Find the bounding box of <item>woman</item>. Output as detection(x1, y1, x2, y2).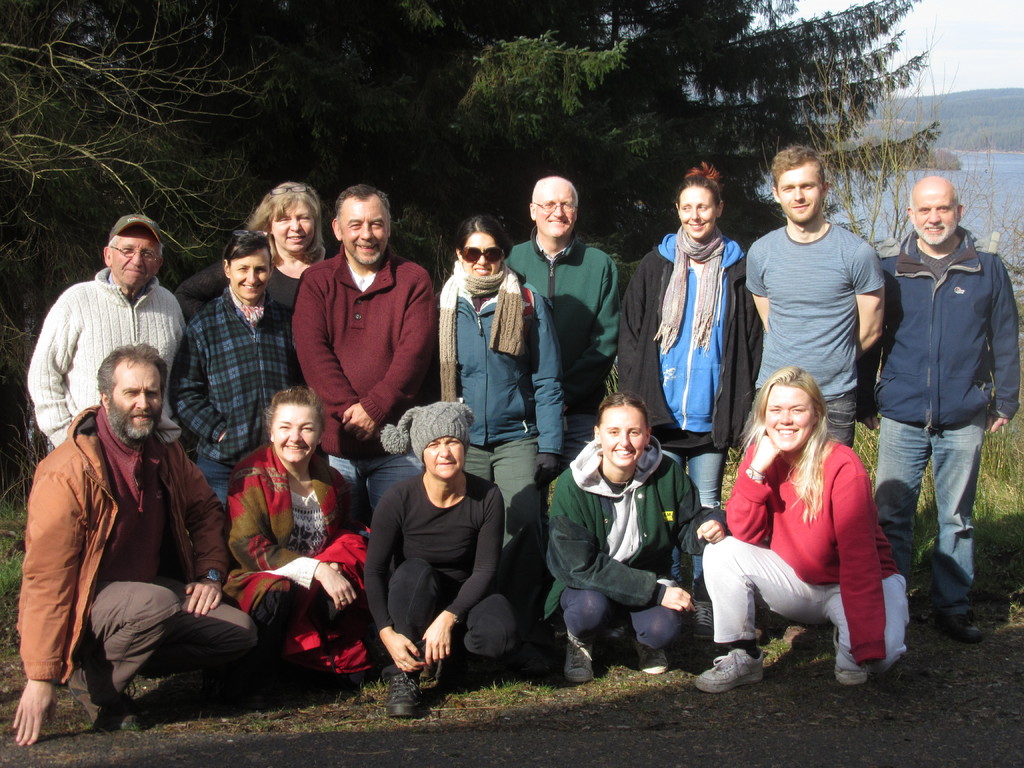
detection(615, 162, 769, 650).
